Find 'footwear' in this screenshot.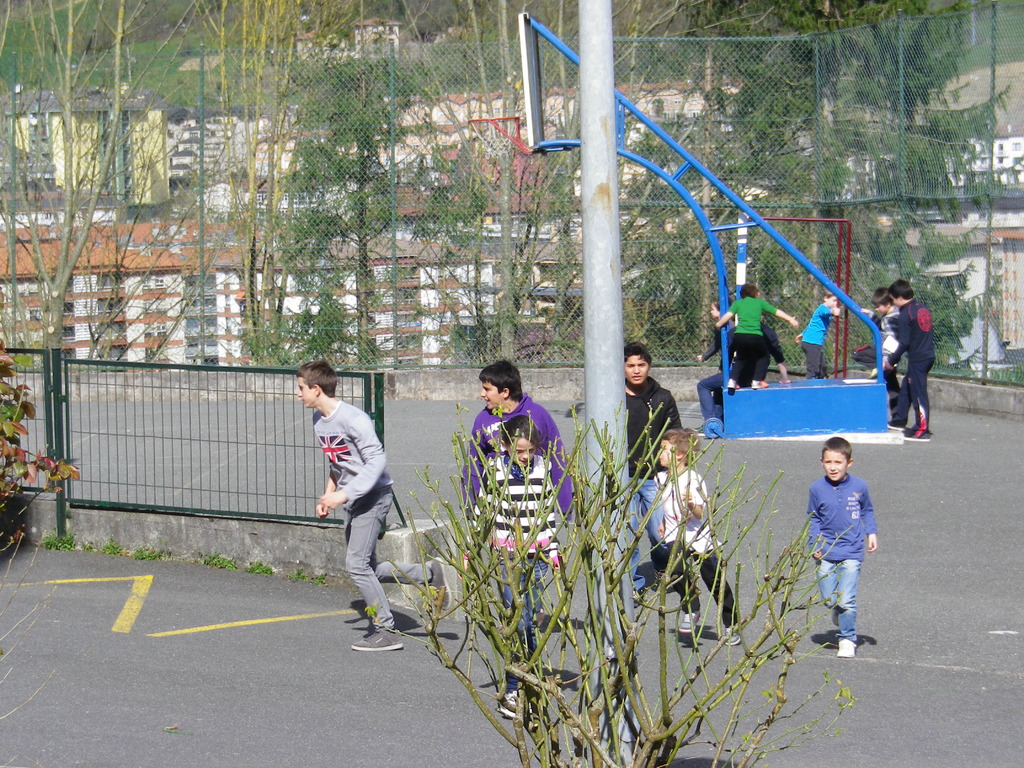
The bounding box for 'footwear' is bbox(867, 361, 887, 378).
